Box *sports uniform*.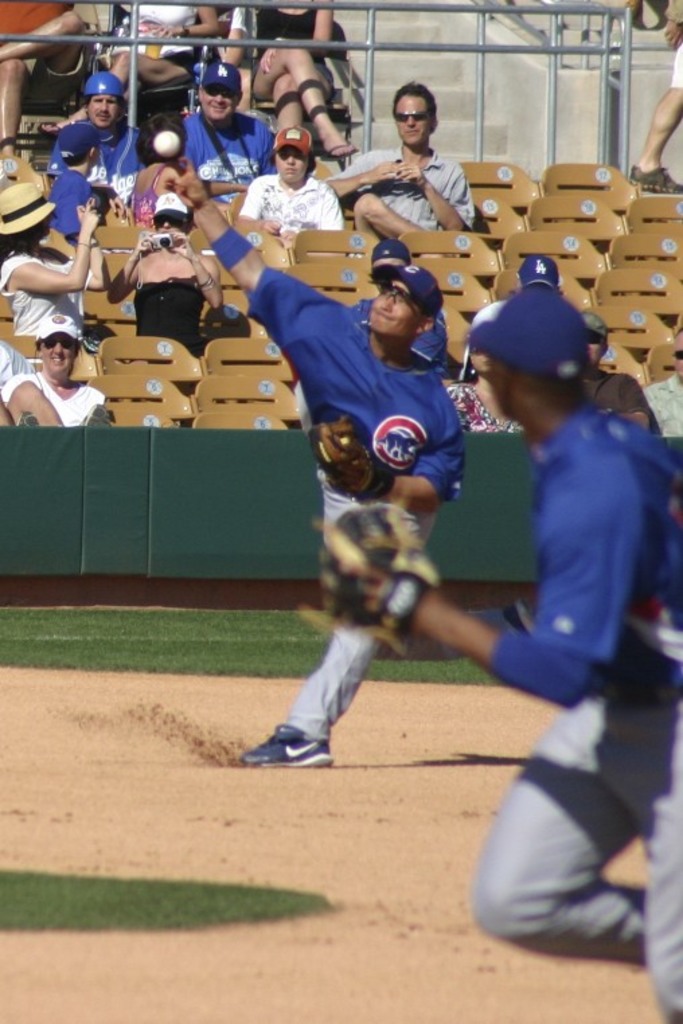
(x1=3, y1=361, x2=116, y2=427).
